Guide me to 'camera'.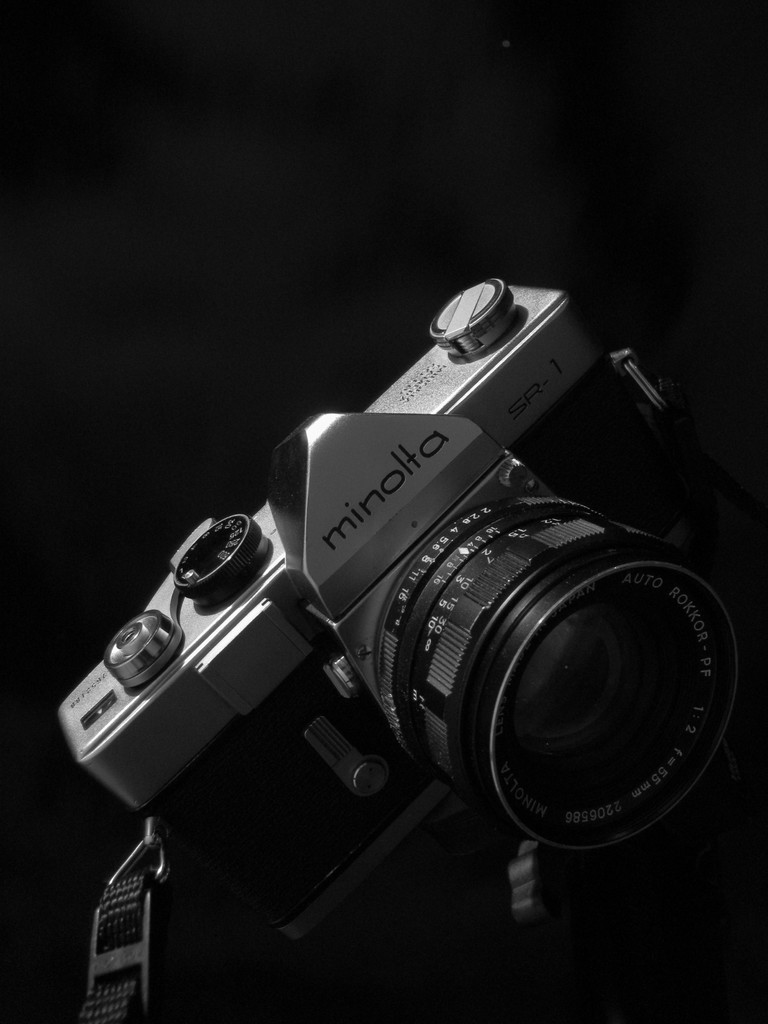
Guidance: 51,283,747,1023.
